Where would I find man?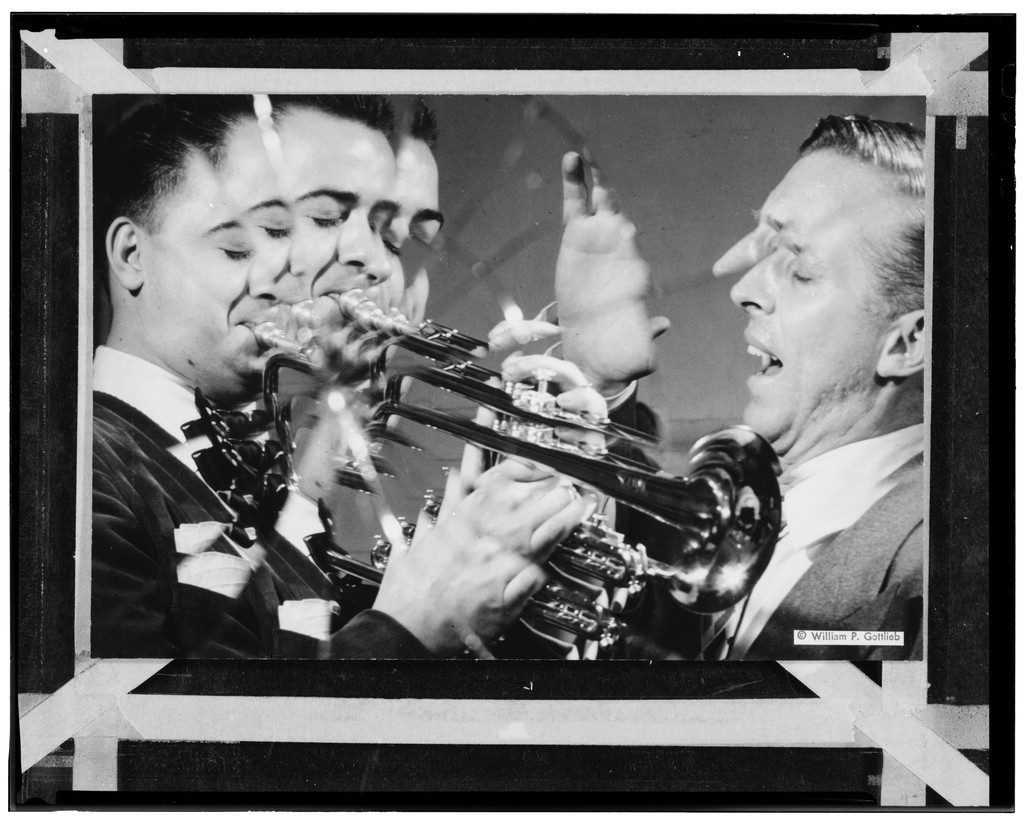
At x1=668, y1=139, x2=968, y2=683.
